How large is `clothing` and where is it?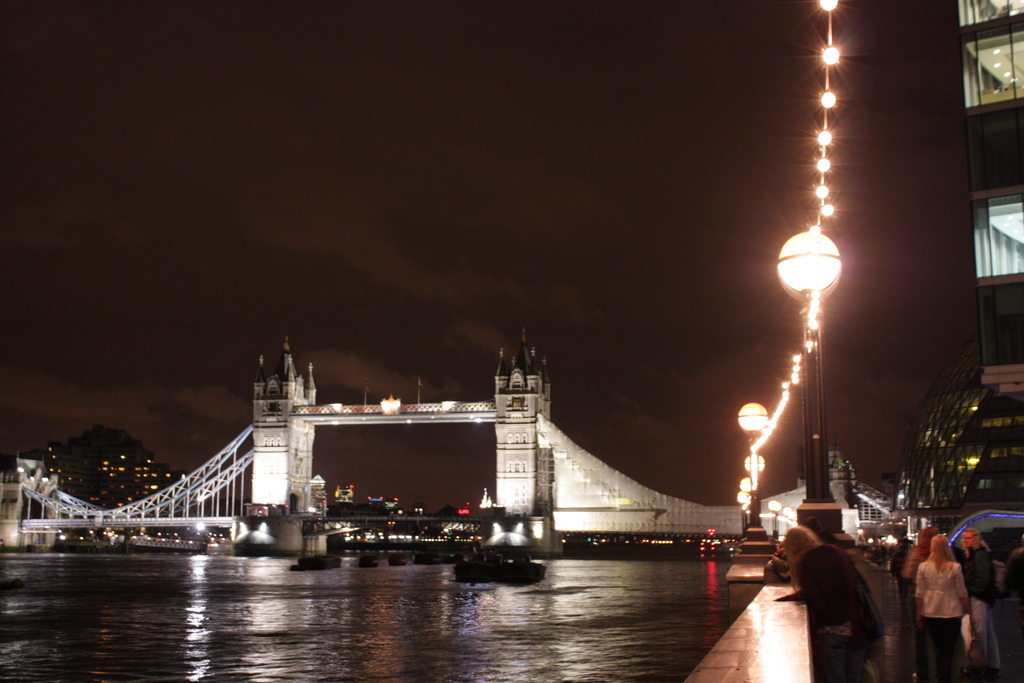
Bounding box: box=[790, 543, 884, 682].
